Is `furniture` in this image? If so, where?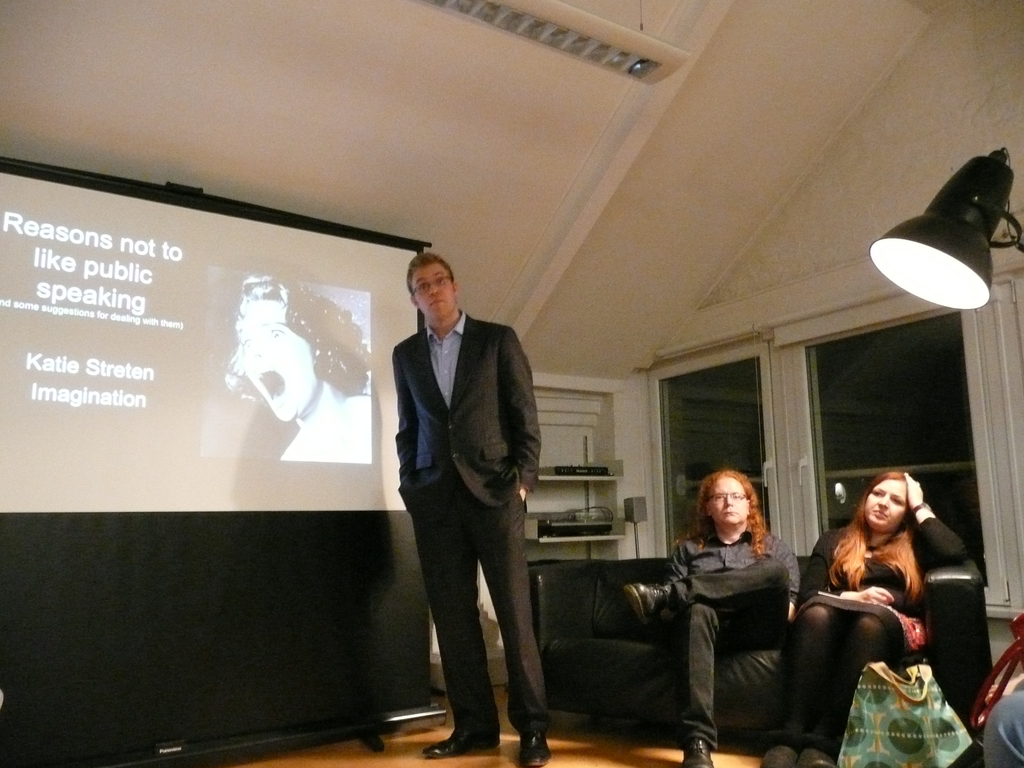
Yes, at BBox(521, 546, 976, 763).
